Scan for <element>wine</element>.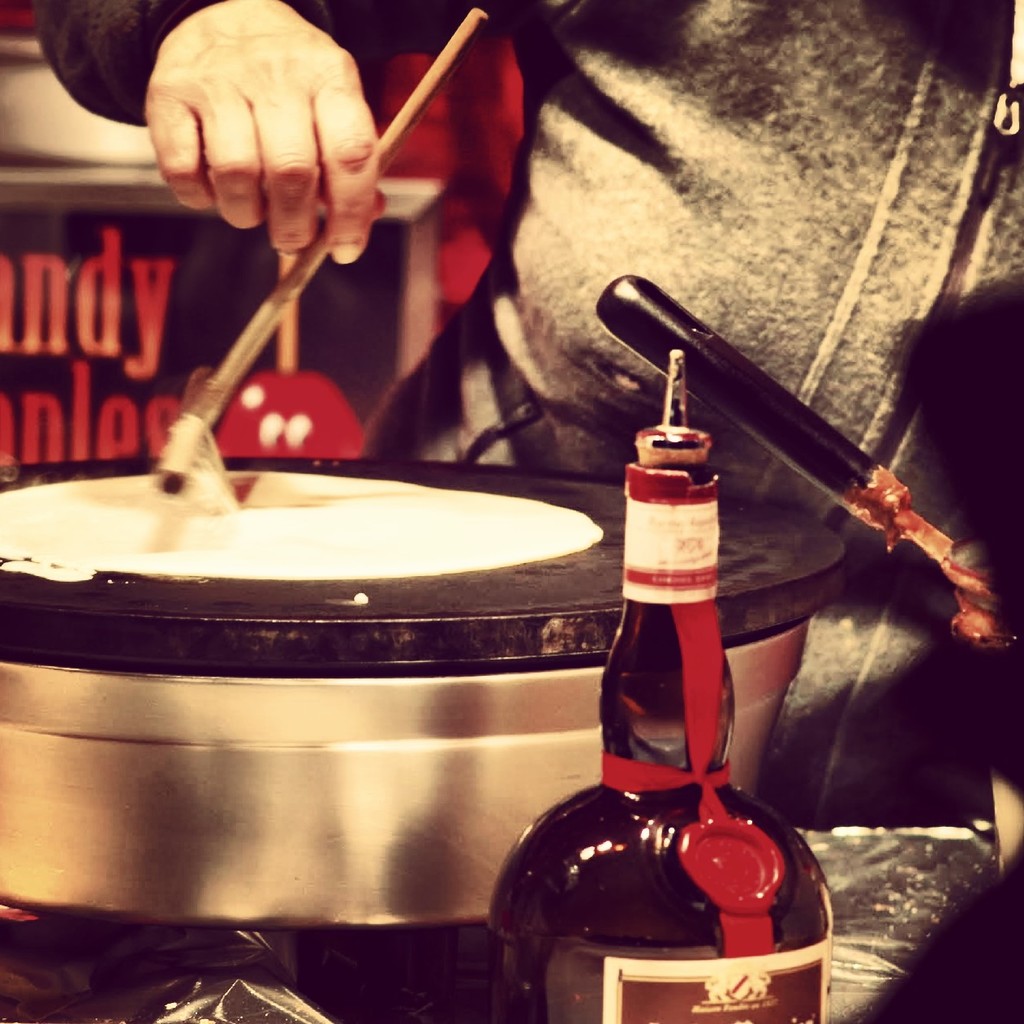
Scan result: 486,348,838,1023.
